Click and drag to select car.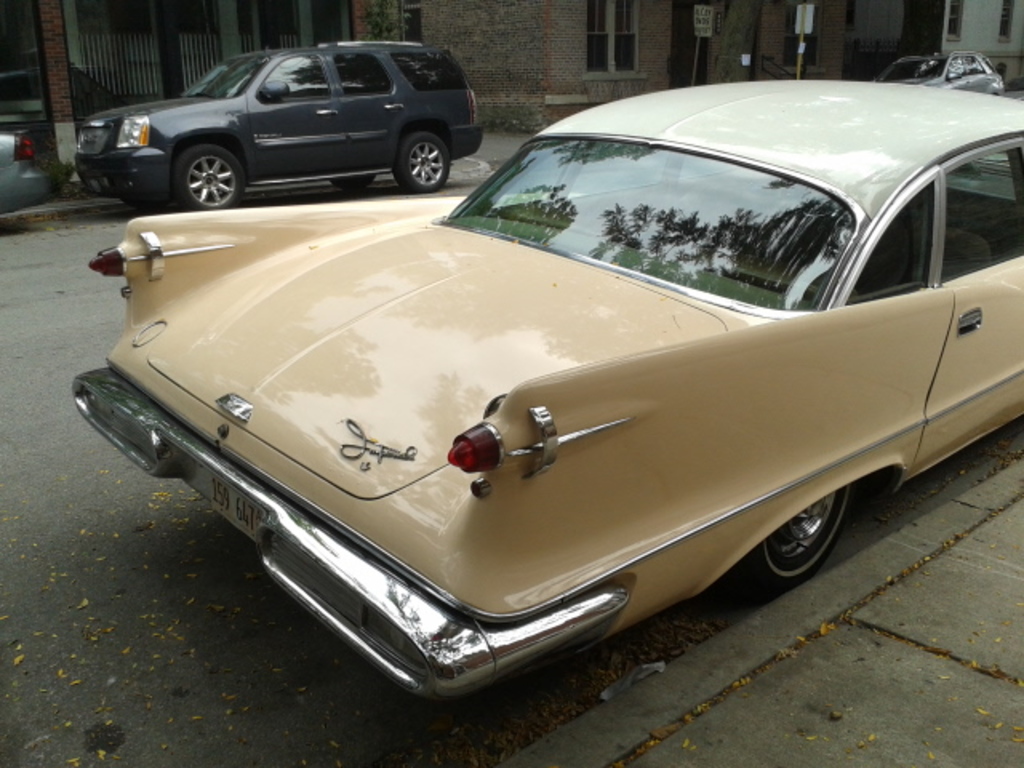
Selection: <bbox>78, 35, 486, 208</bbox>.
